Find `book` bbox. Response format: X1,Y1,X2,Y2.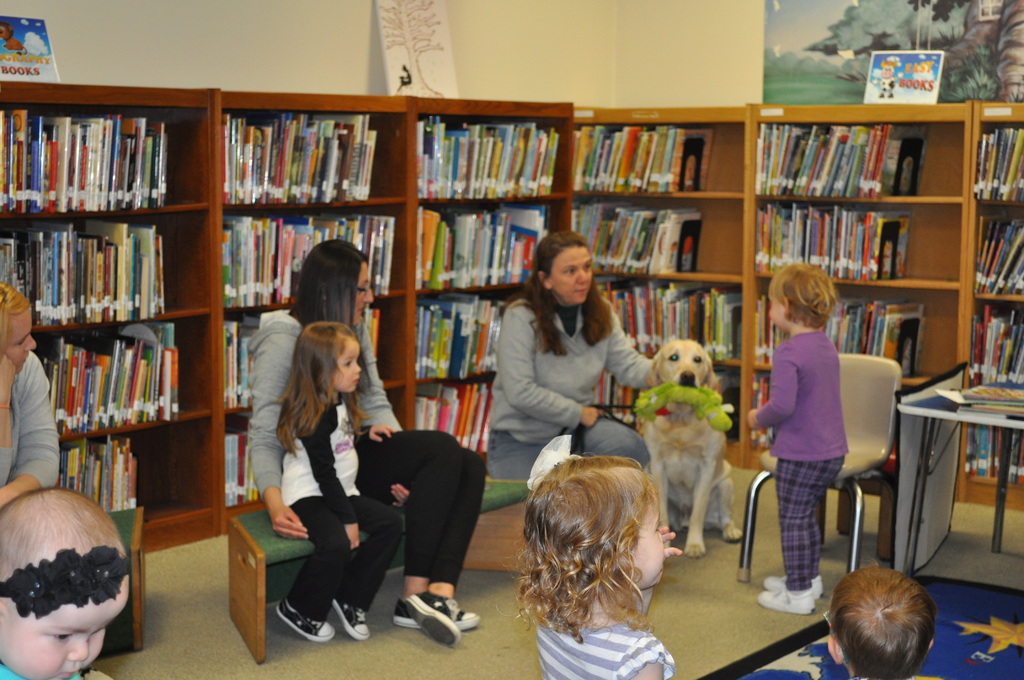
89,218,127,320.
